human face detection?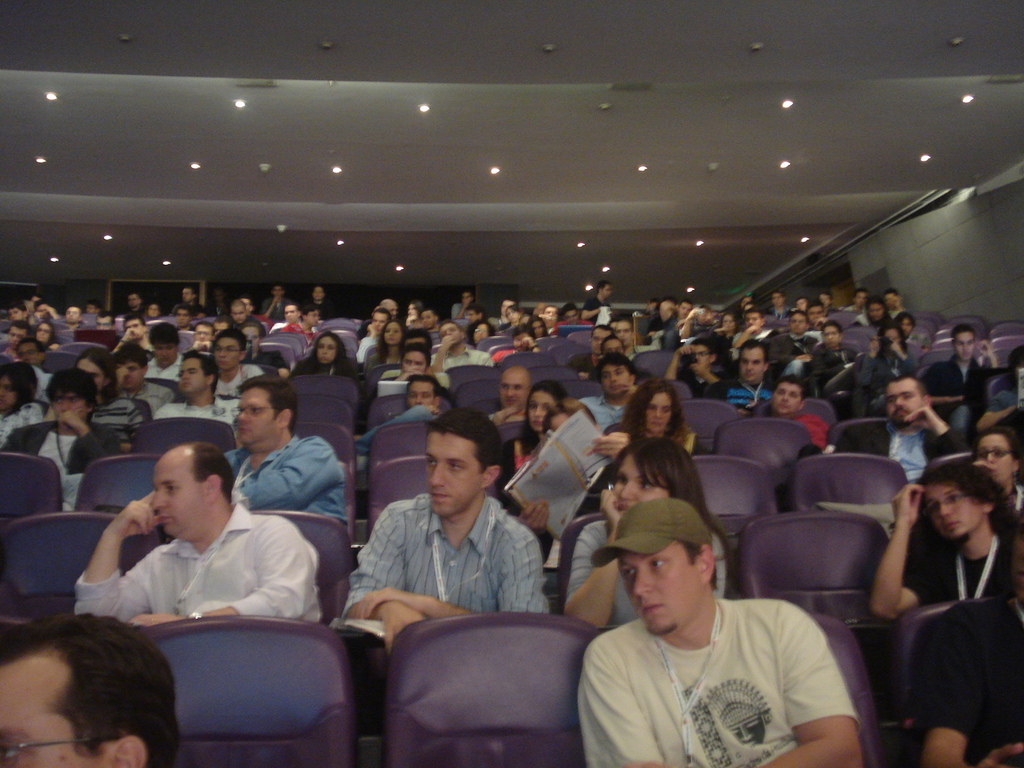
select_region(737, 346, 766, 383)
